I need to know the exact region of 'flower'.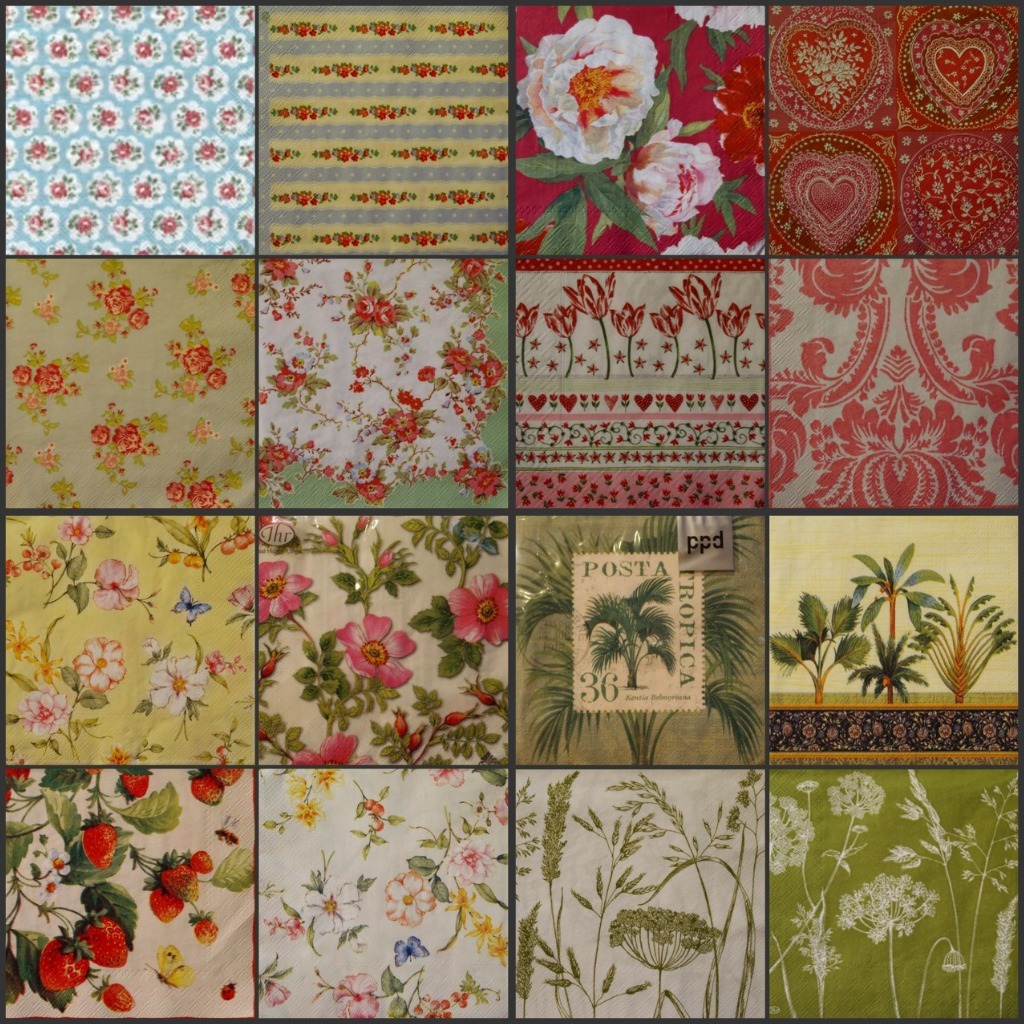
Region: [139, 643, 158, 660].
